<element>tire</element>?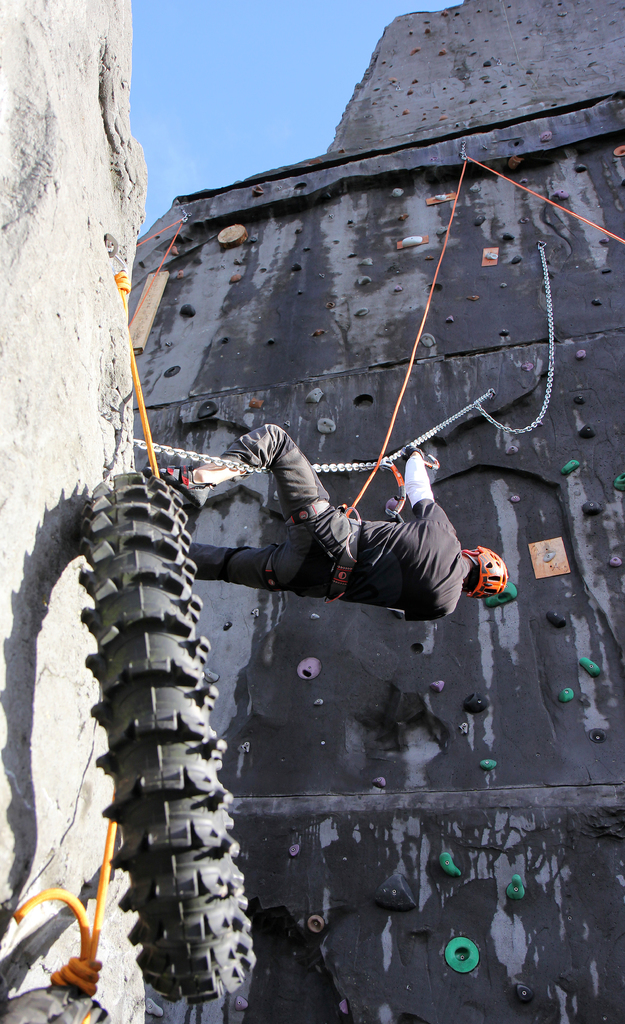
[44,484,272,988]
